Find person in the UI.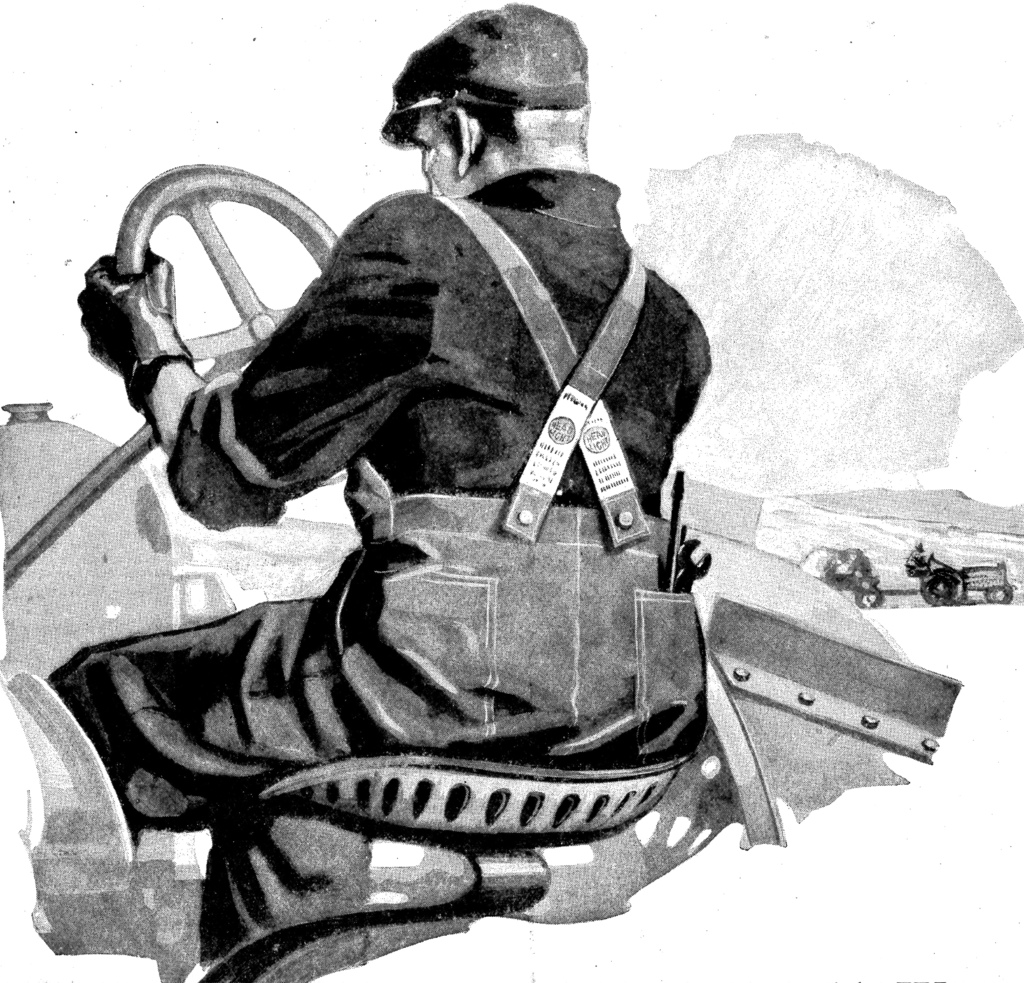
UI element at [x1=52, y1=52, x2=752, y2=955].
